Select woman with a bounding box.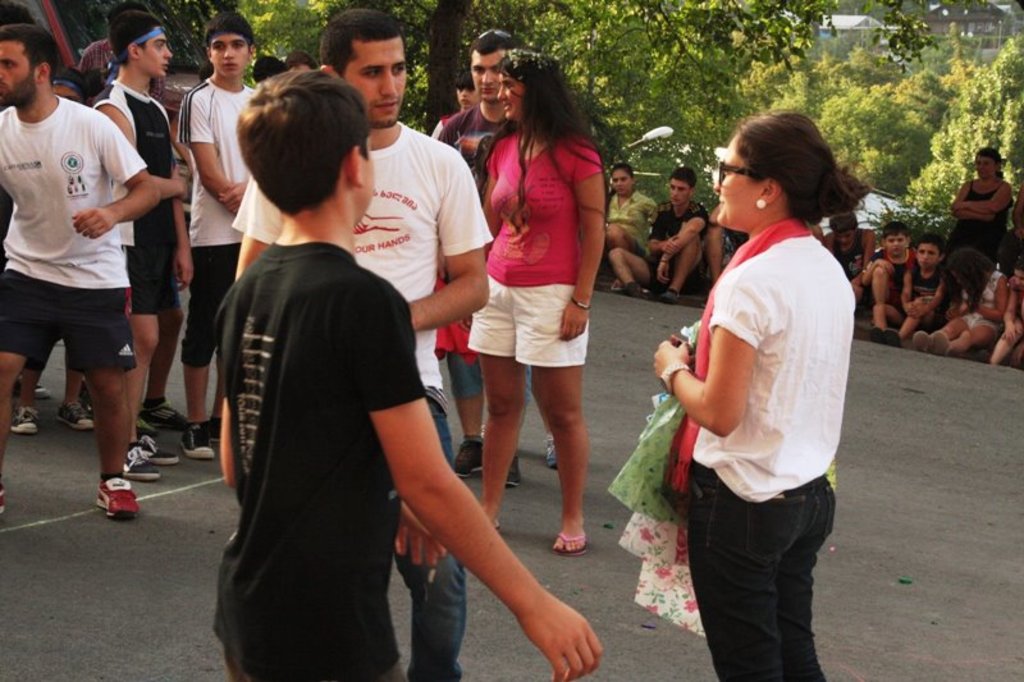
(465, 46, 613, 559).
